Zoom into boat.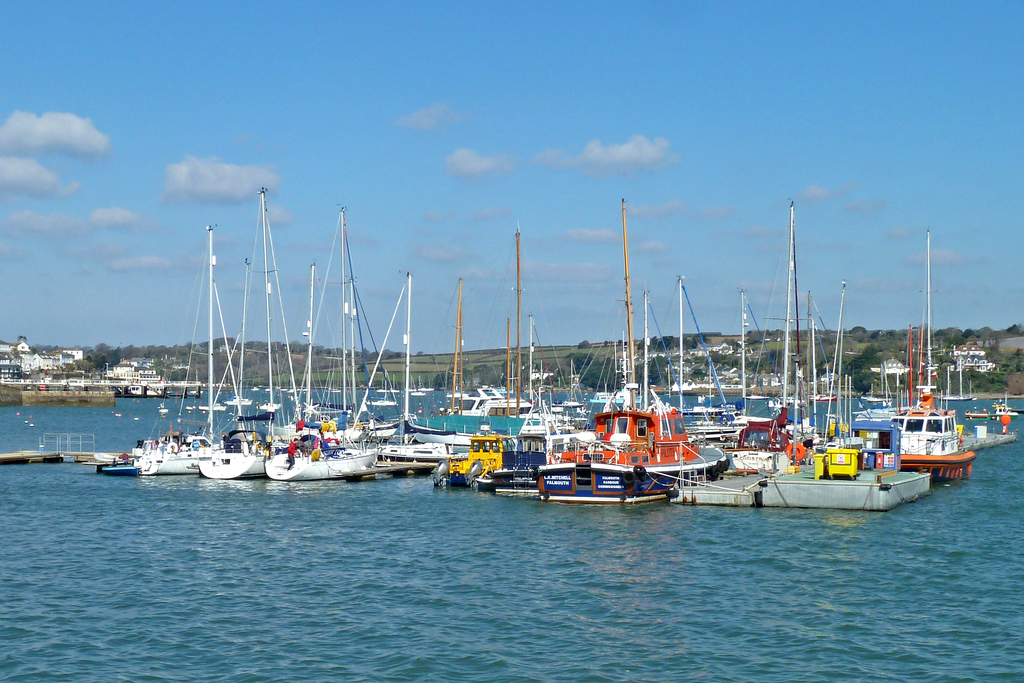
Zoom target: select_region(867, 360, 890, 404).
